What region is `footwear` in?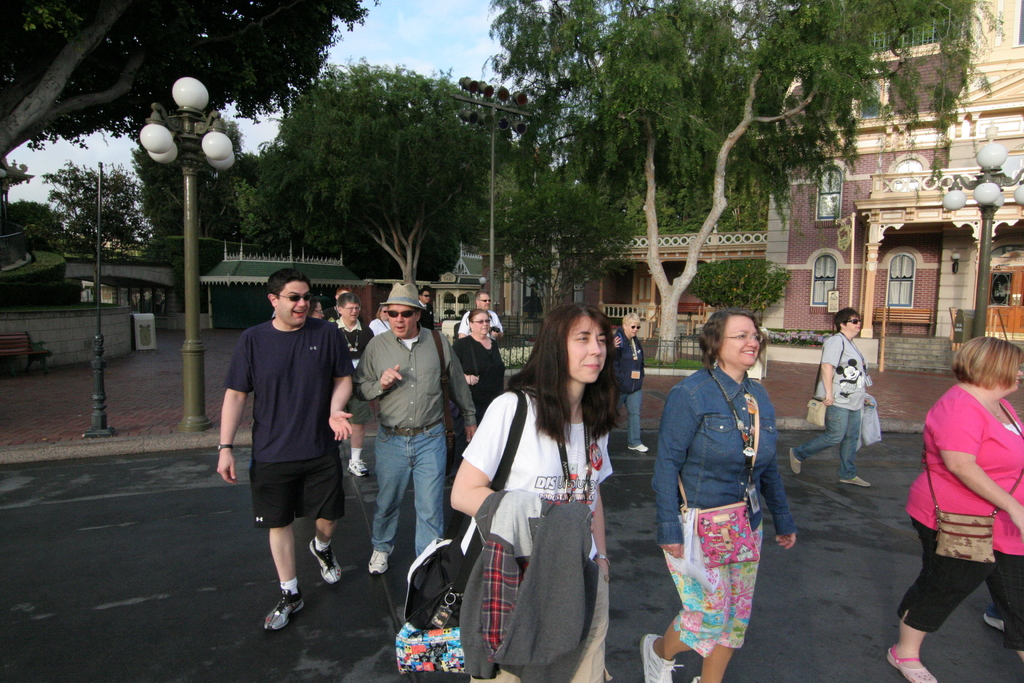
[x1=836, y1=477, x2=867, y2=487].
